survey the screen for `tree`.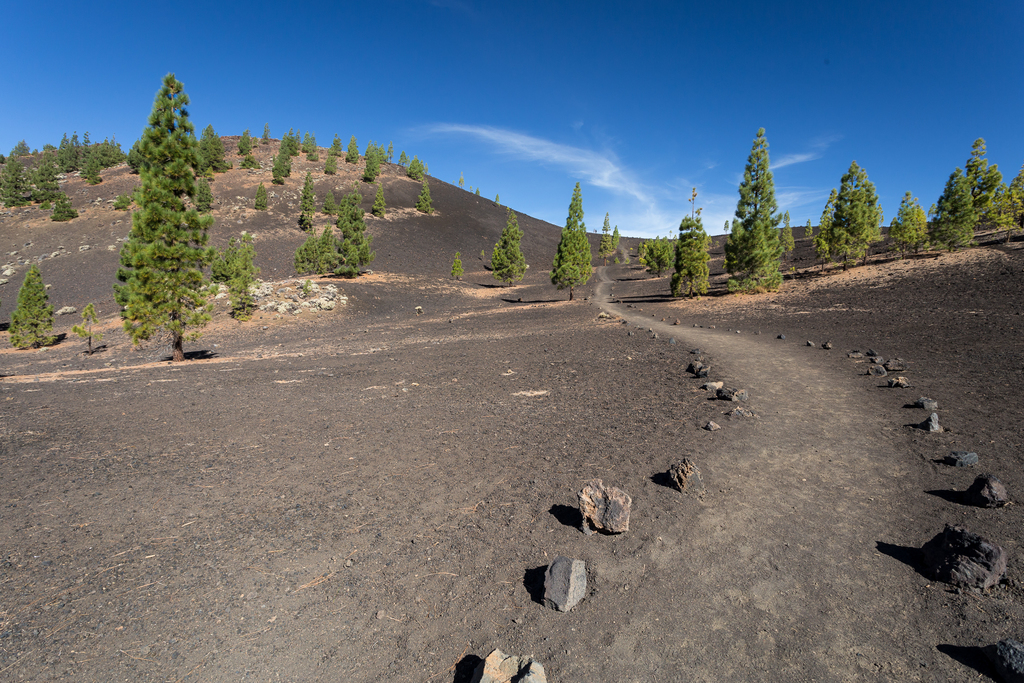
Survey found: <region>722, 126, 785, 287</region>.
